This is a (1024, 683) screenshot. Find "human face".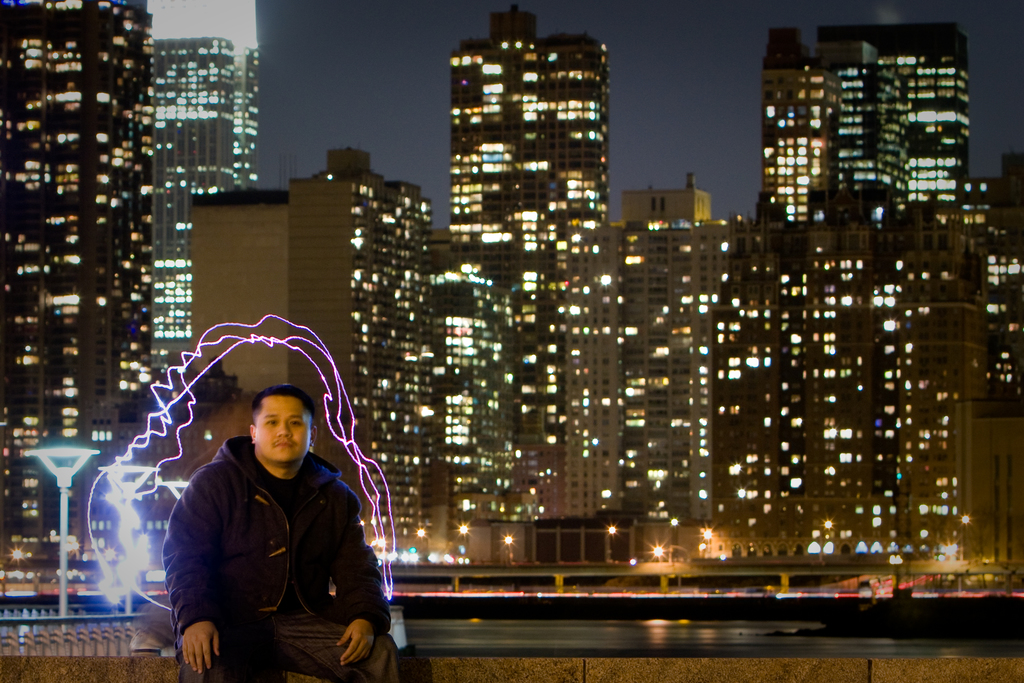
Bounding box: 255,395,309,460.
